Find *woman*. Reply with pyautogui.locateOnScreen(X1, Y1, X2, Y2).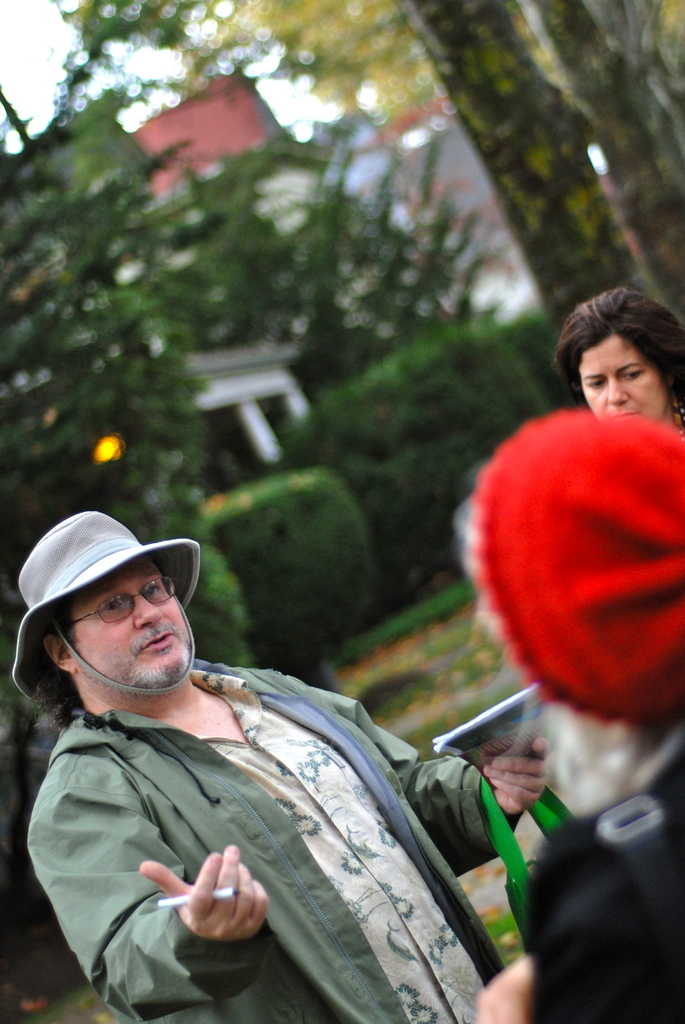
pyautogui.locateOnScreen(555, 288, 684, 429).
